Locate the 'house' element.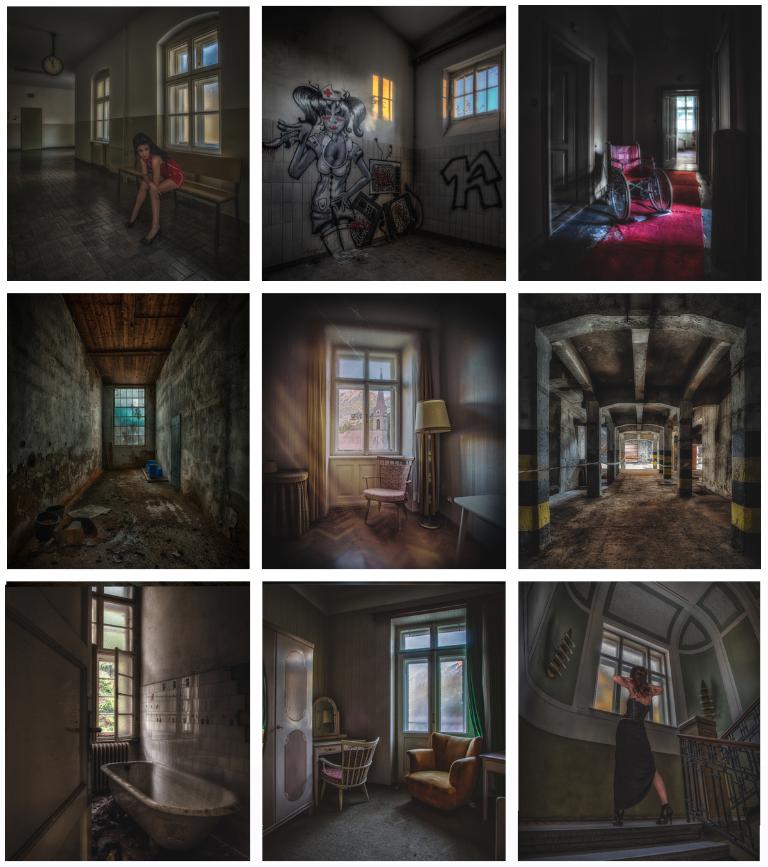
Element bbox: select_region(261, 6, 509, 274).
